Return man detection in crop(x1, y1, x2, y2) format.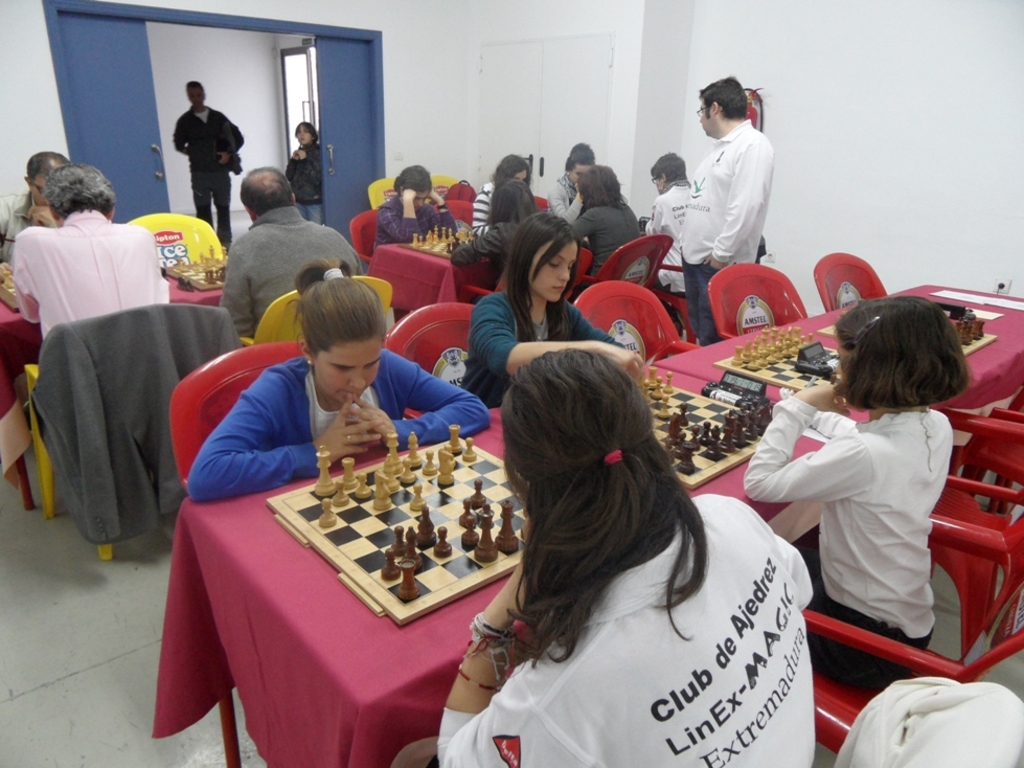
crop(674, 77, 773, 345).
